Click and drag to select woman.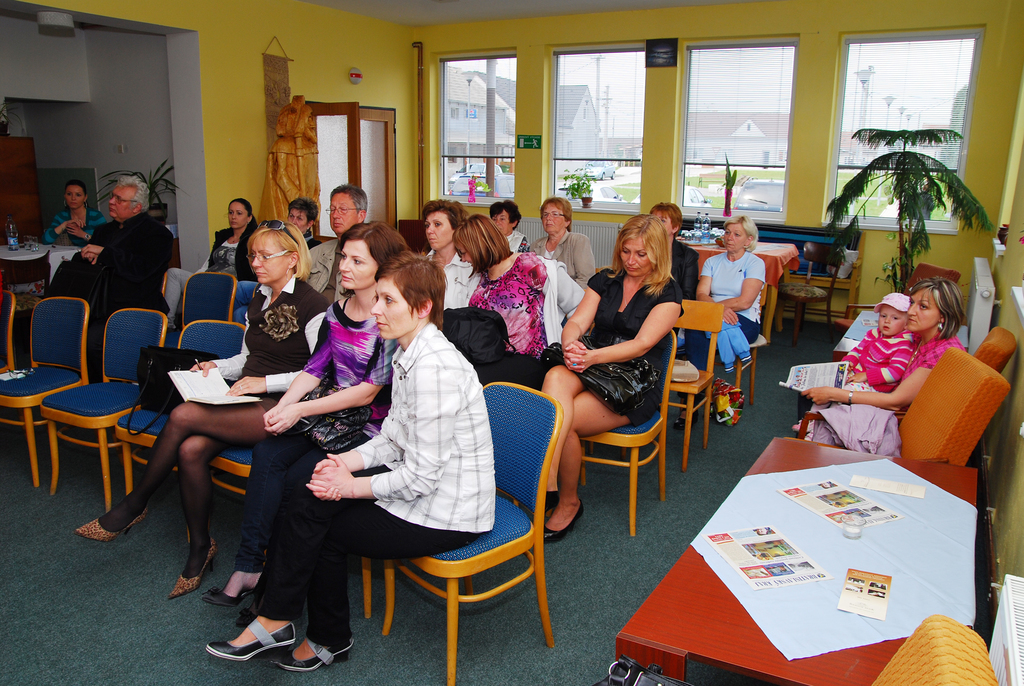
Selection: pyautogui.locateOnScreen(800, 278, 966, 459).
